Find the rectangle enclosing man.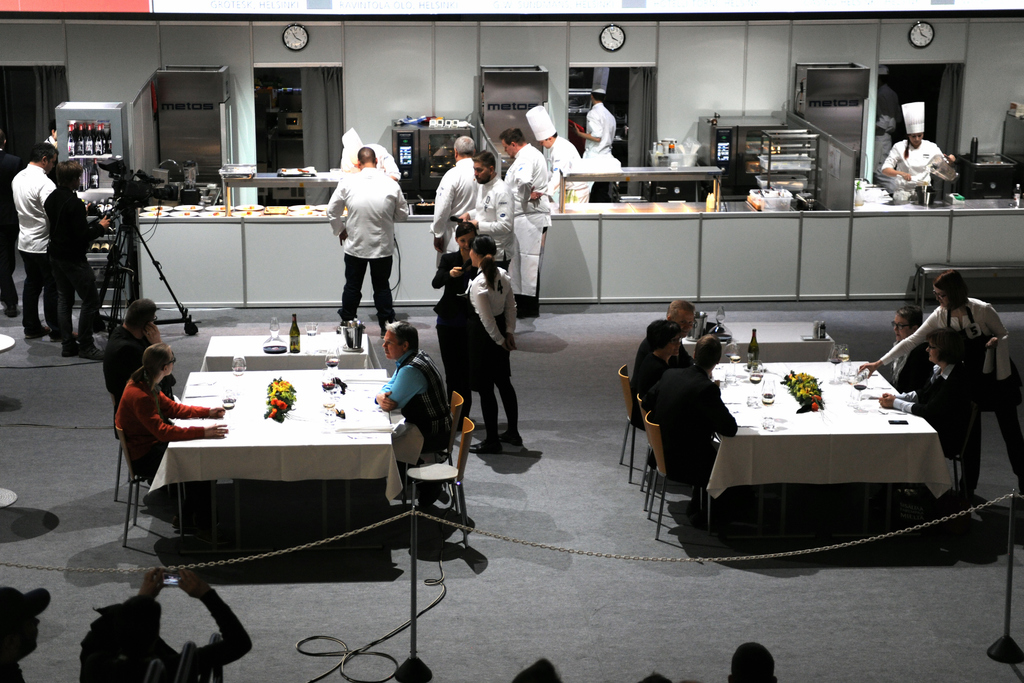
x1=45 y1=160 x2=106 y2=356.
